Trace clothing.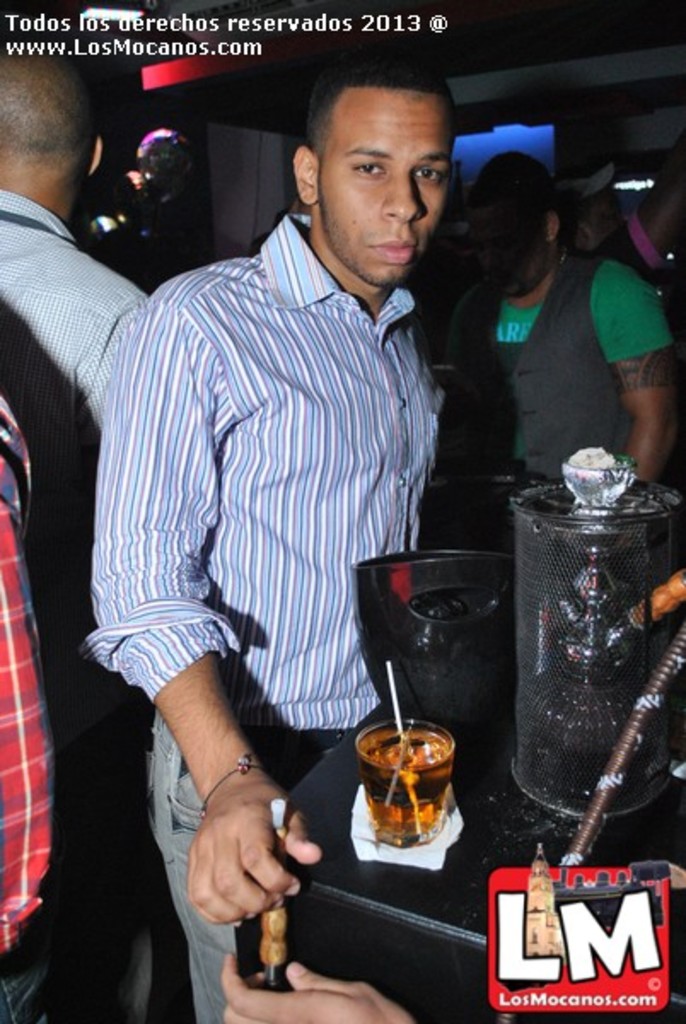
Traced to select_region(0, 282, 77, 1022).
